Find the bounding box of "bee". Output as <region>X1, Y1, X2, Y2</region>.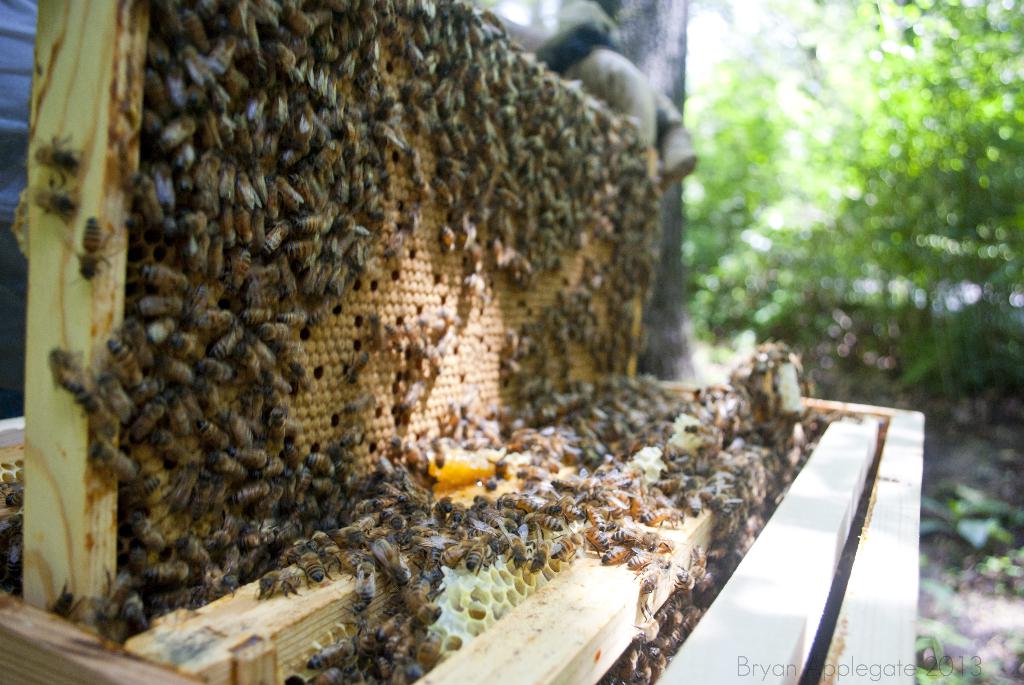
<region>430, 502, 460, 523</region>.
